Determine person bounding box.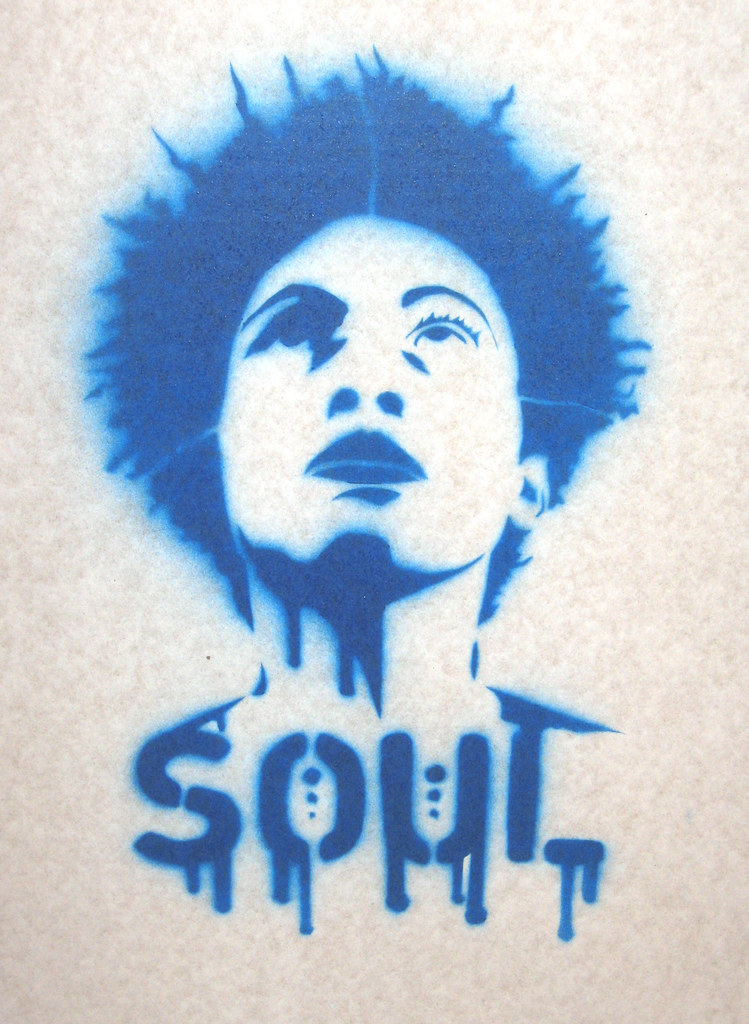
Determined: select_region(72, 42, 649, 742).
